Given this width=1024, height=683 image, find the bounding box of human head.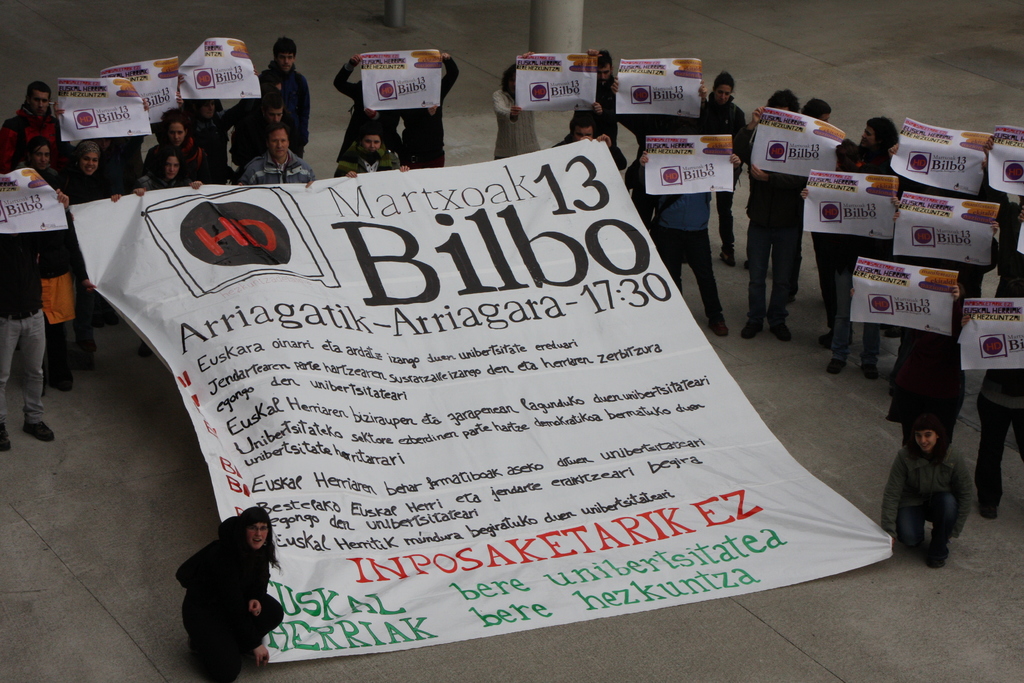
rect(277, 35, 297, 70).
